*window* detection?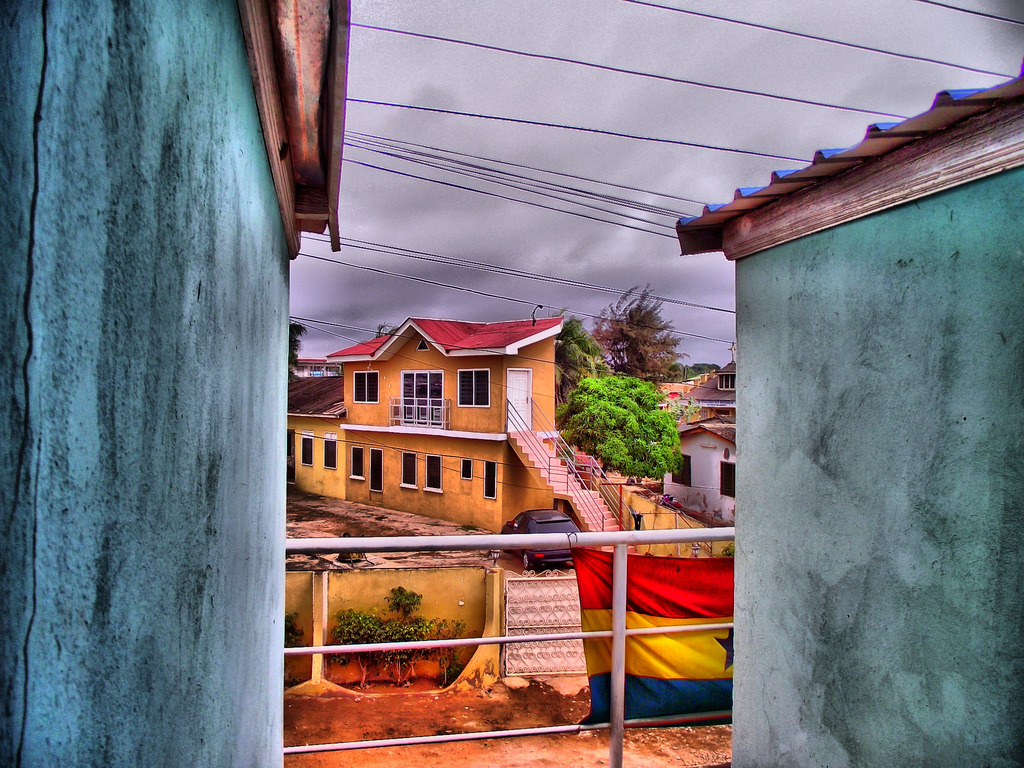
[456,368,488,406]
